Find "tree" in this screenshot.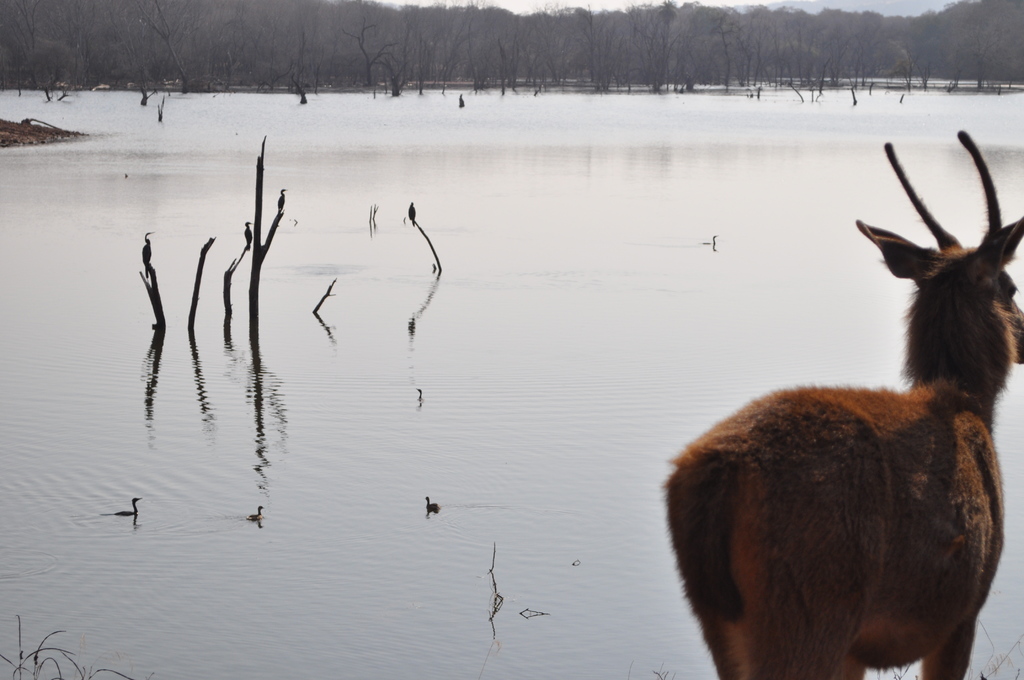
The bounding box for "tree" is x1=0, y1=0, x2=48, y2=81.
